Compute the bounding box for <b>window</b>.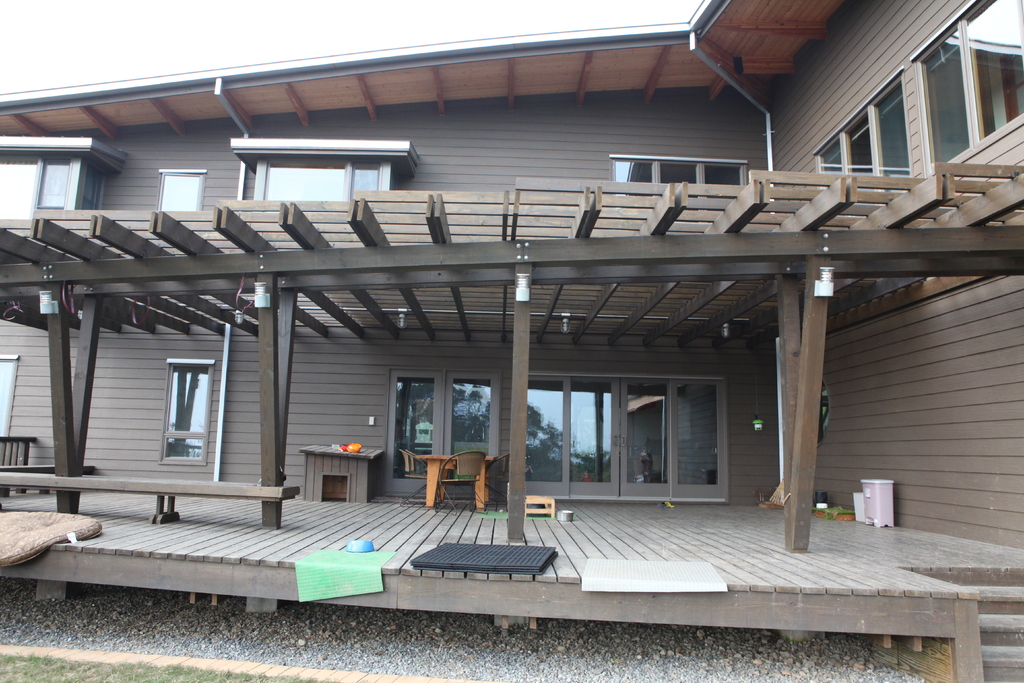
x1=610, y1=156, x2=742, y2=193.
